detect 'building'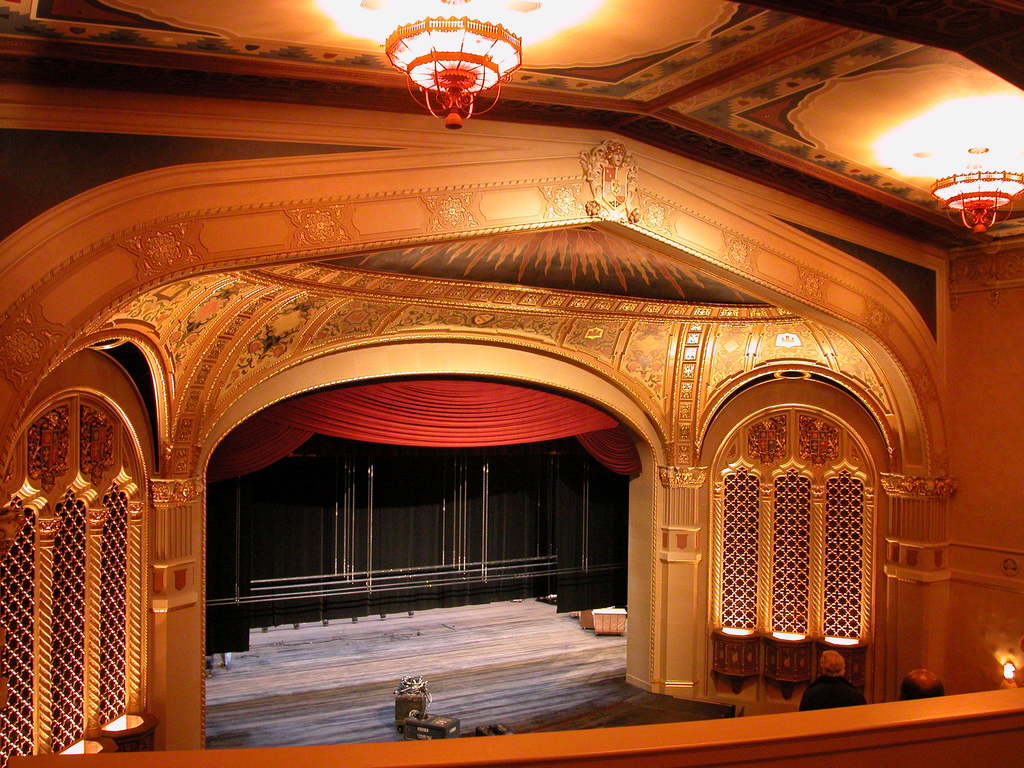
{"x1": 0, "y1": 0, "x2": 1023, "y2": 767}
